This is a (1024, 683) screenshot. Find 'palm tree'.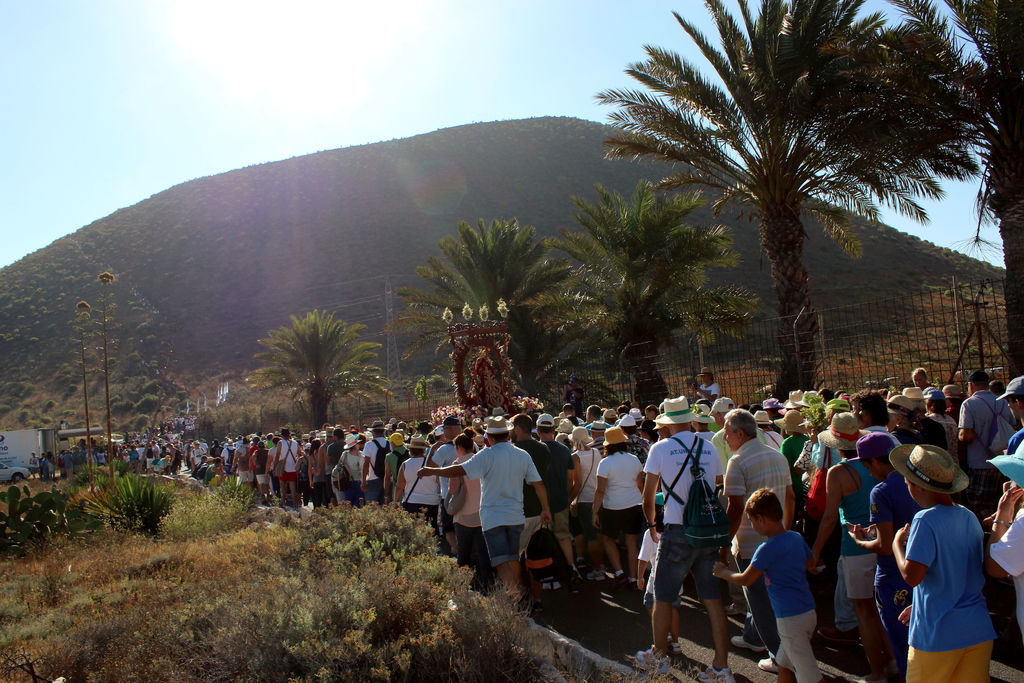
Bounding box: [628, 42, 956, 414].
